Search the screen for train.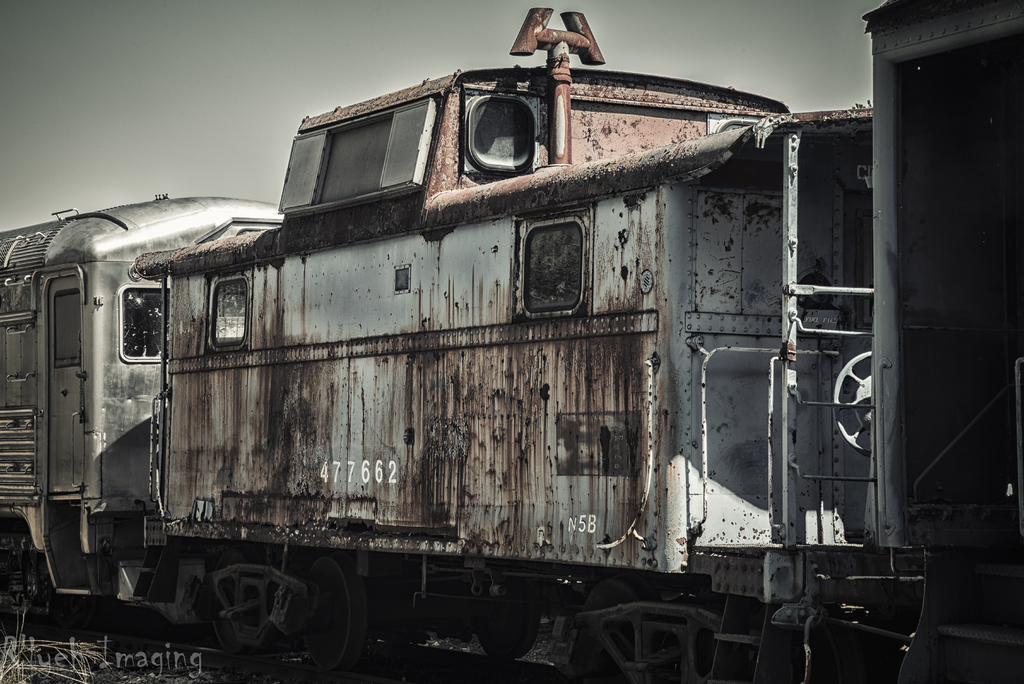
Found at 0/0/1023/683.
